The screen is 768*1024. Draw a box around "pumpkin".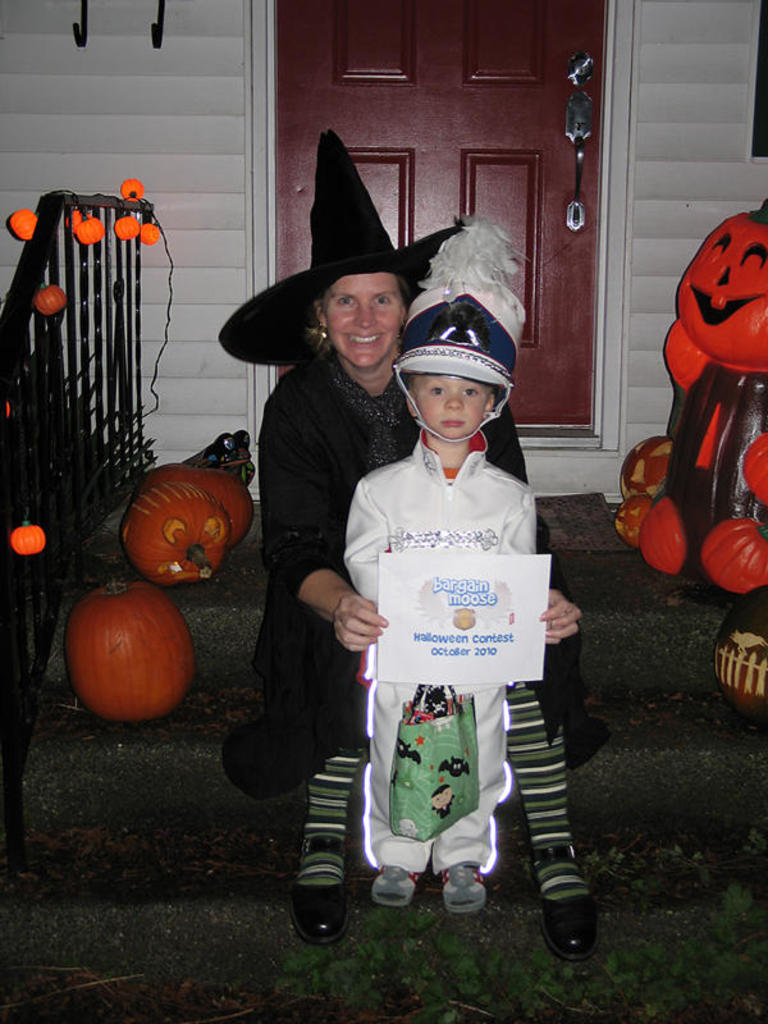
crop(150, 465, 257, 556).
